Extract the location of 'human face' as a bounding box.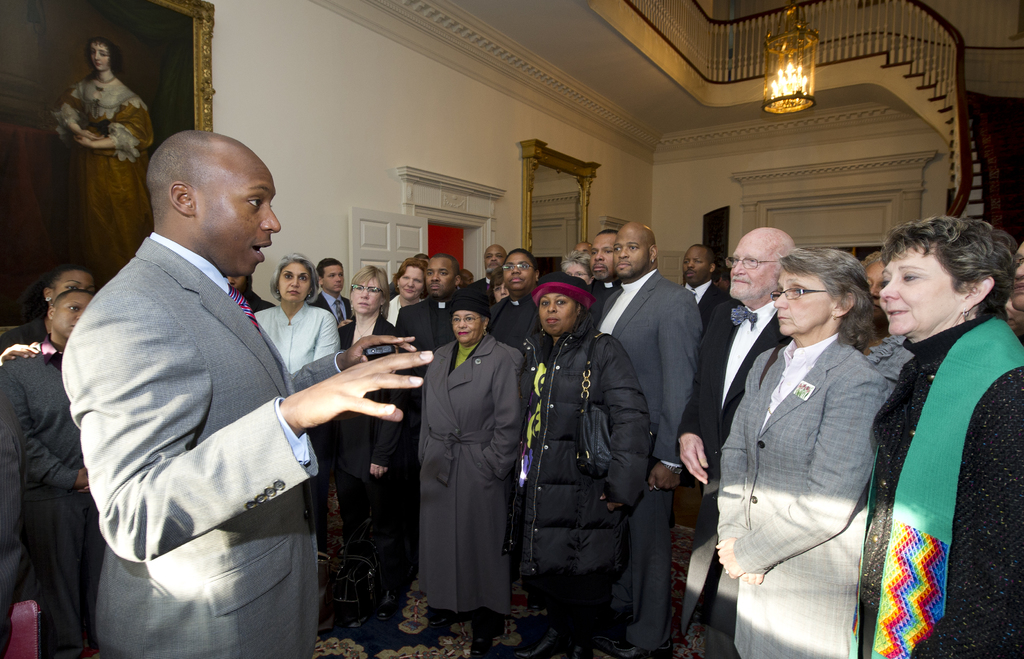
BBox(591, 233, 617, 282).
